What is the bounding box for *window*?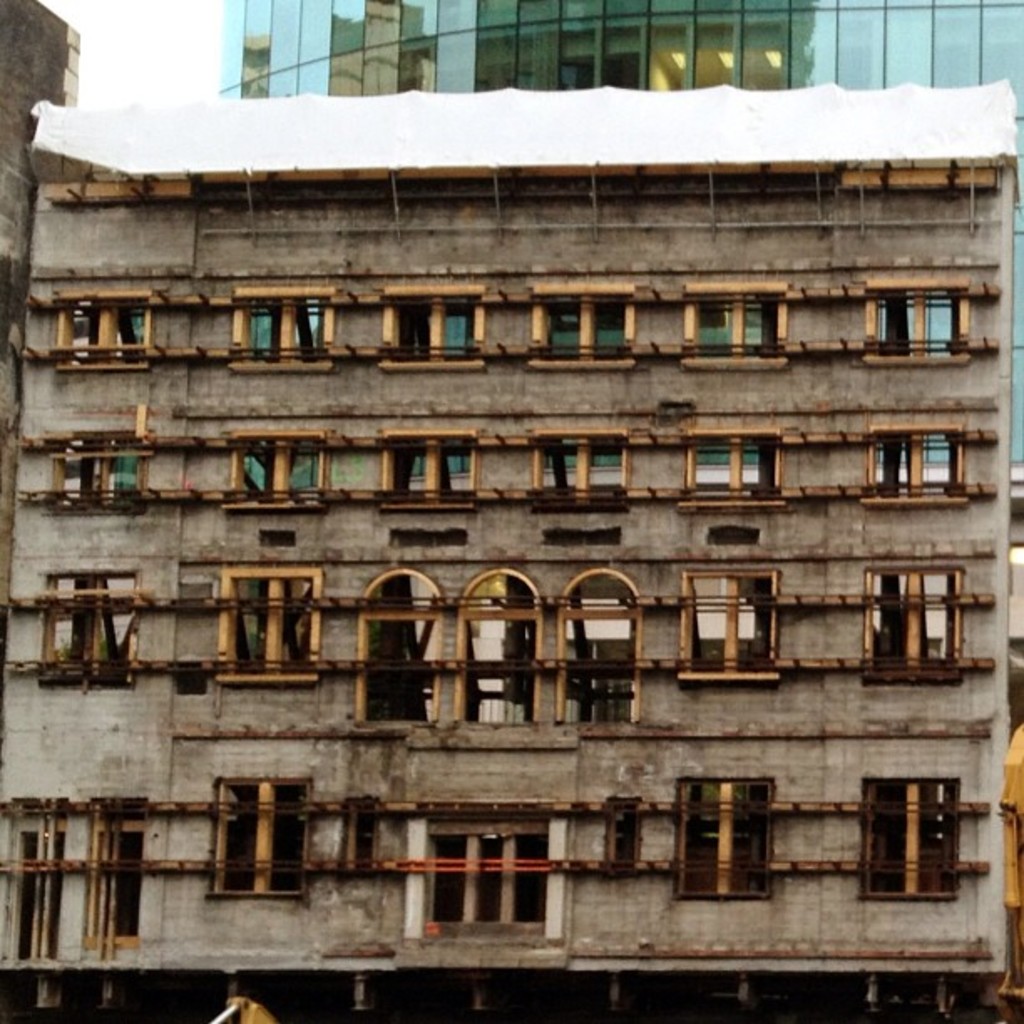
669 432 788 519.
